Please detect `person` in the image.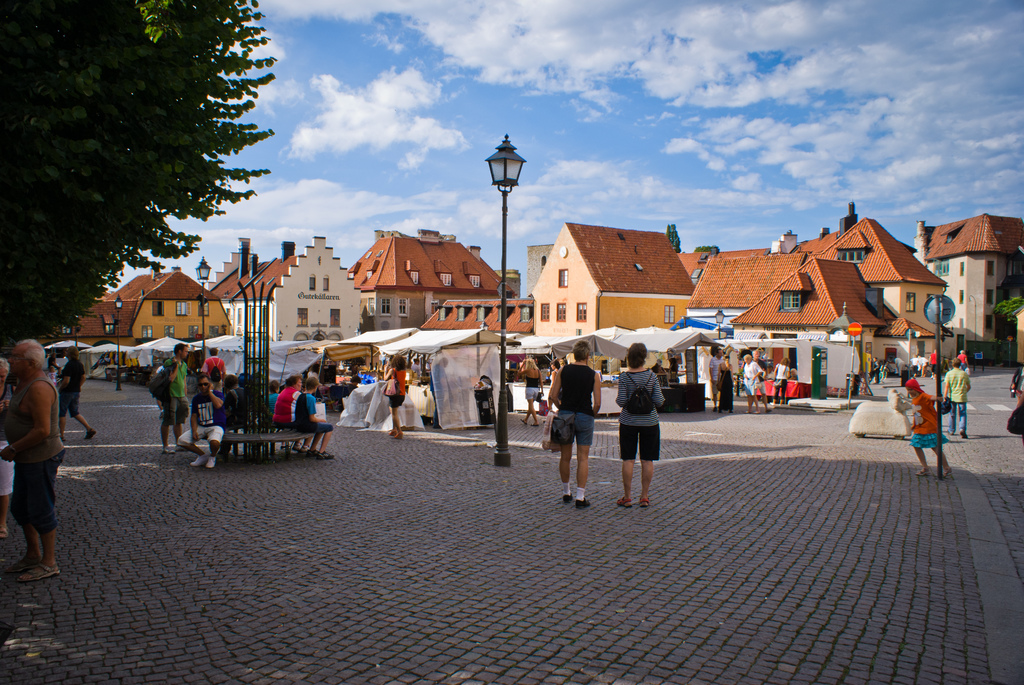
742, 354, 758, 413.
